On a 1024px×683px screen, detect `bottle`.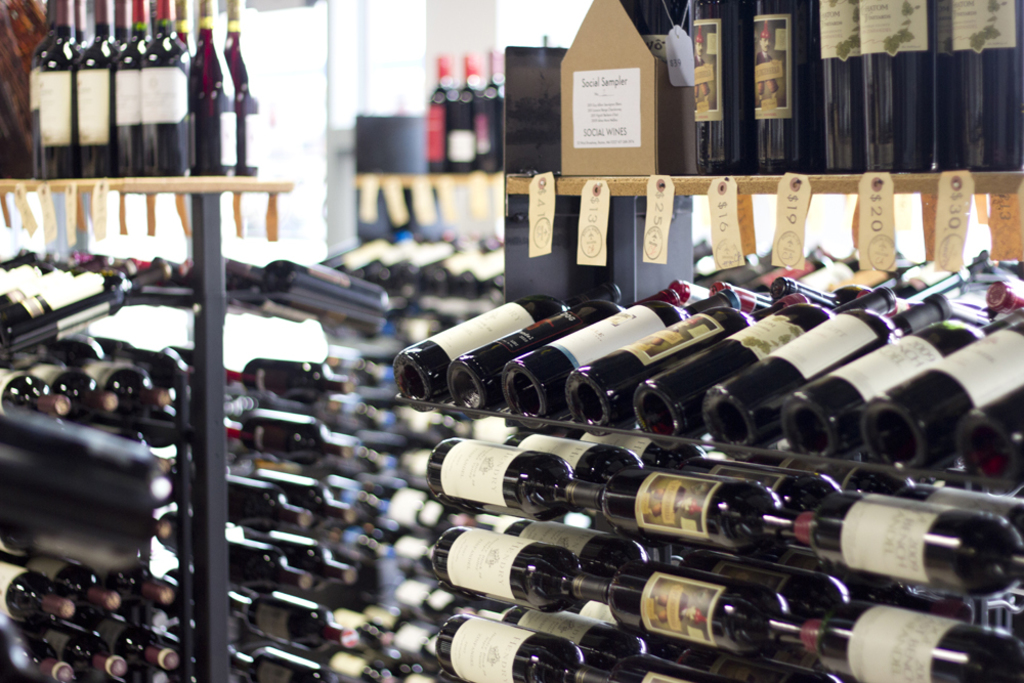
pyautogui.locateOnScreen(45, 625, 121, 681).
